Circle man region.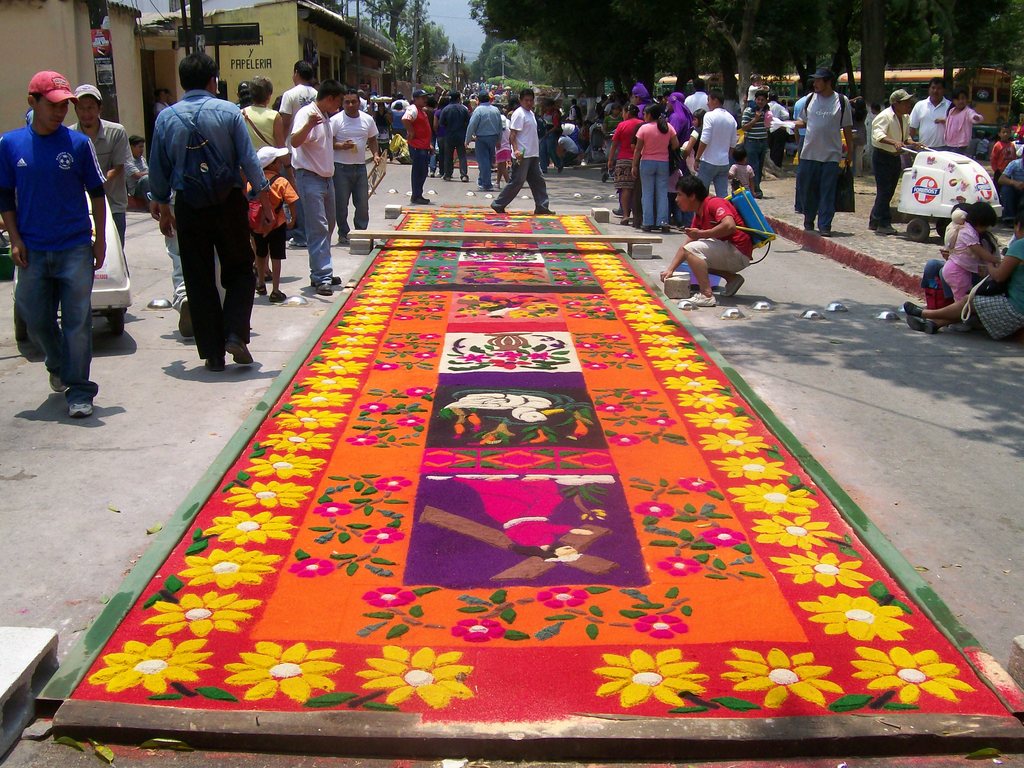
Region: (942,83,984,159).
